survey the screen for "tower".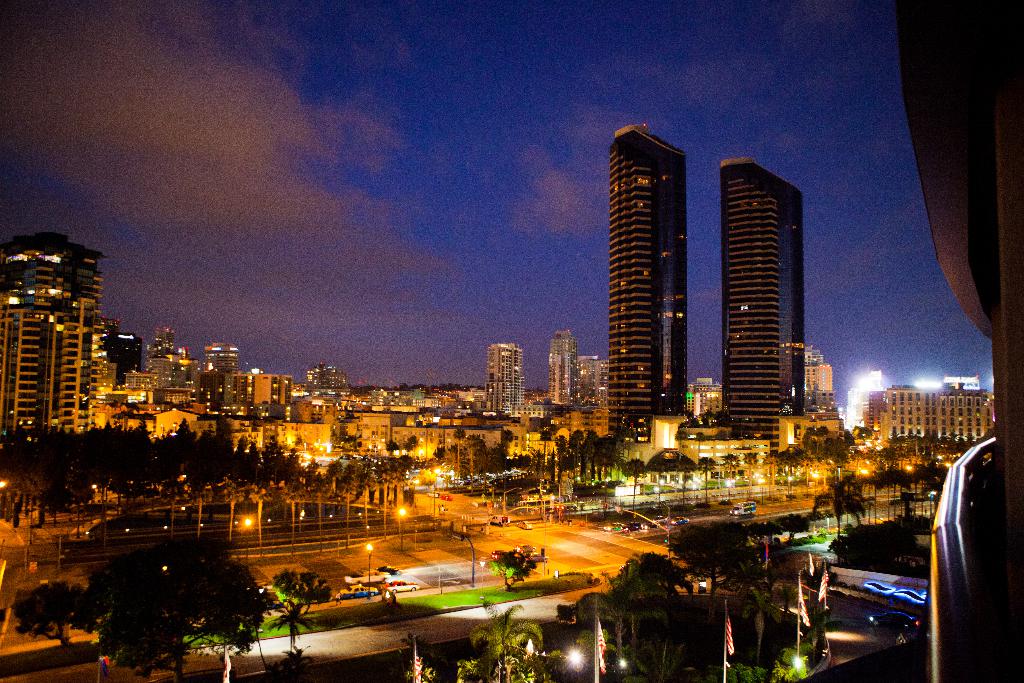
Survey found: 1,235,99,441.
